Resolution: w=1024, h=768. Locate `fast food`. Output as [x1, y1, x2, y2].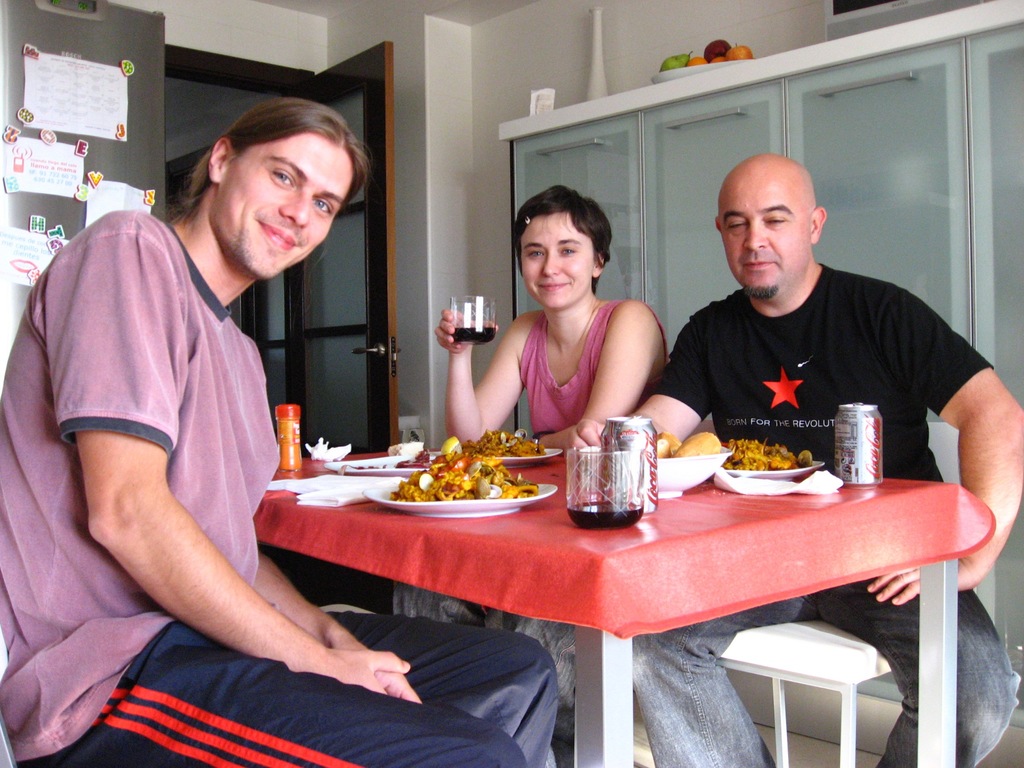
[718, 428, 813, 475].
